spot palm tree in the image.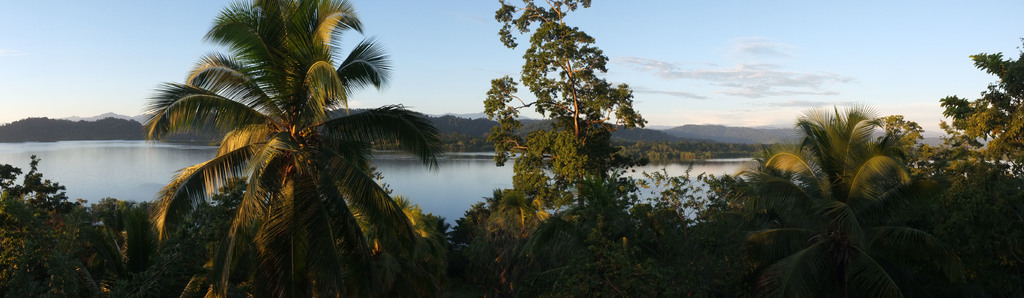
palm tree found at crop(916, 146, 1008, 238).
